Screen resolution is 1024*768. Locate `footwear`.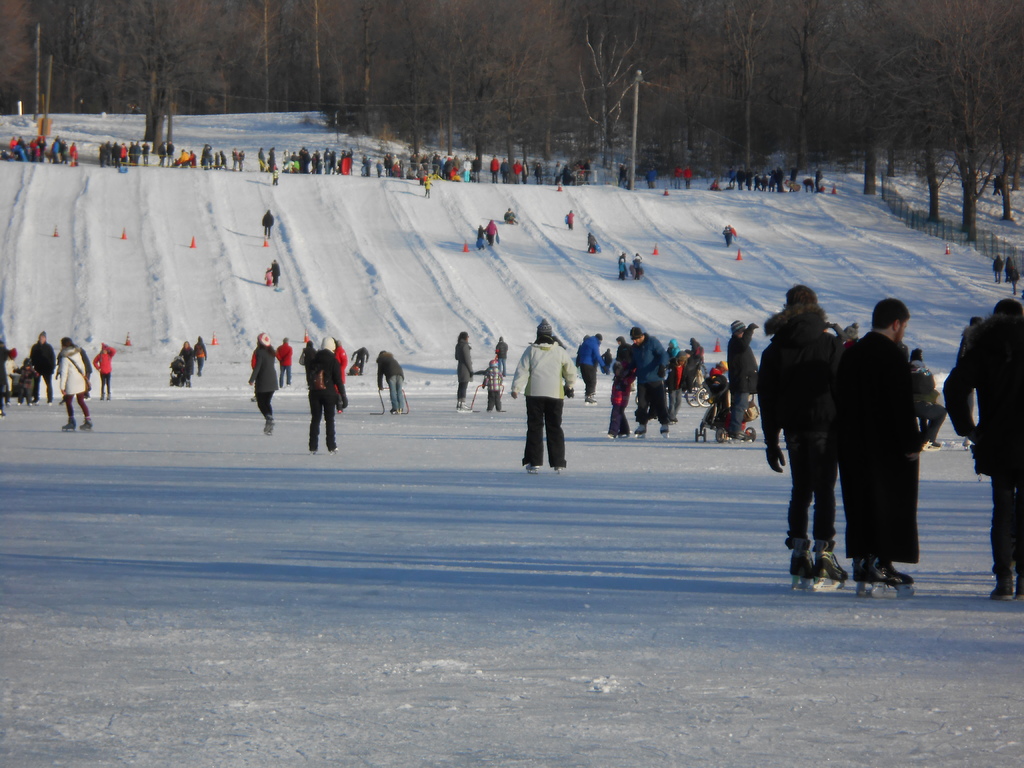
(x1=79, y1=421, x2=92, y2=429).
